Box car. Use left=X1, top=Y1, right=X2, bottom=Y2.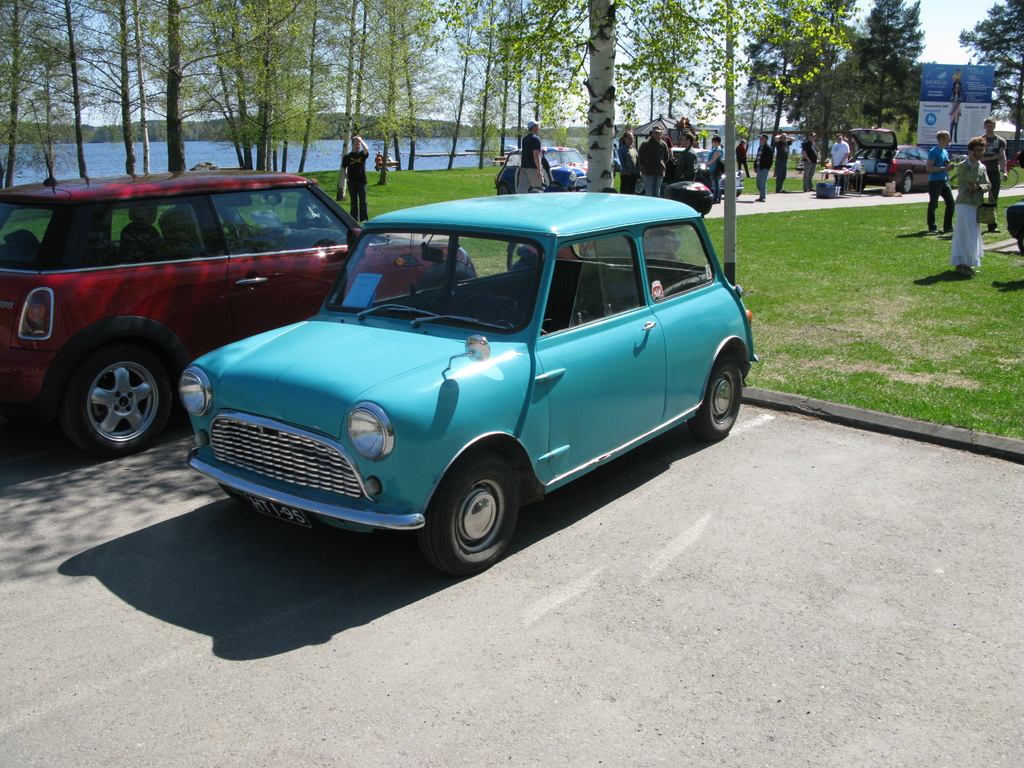
left=634, top=145, right=746, bottom=198.
